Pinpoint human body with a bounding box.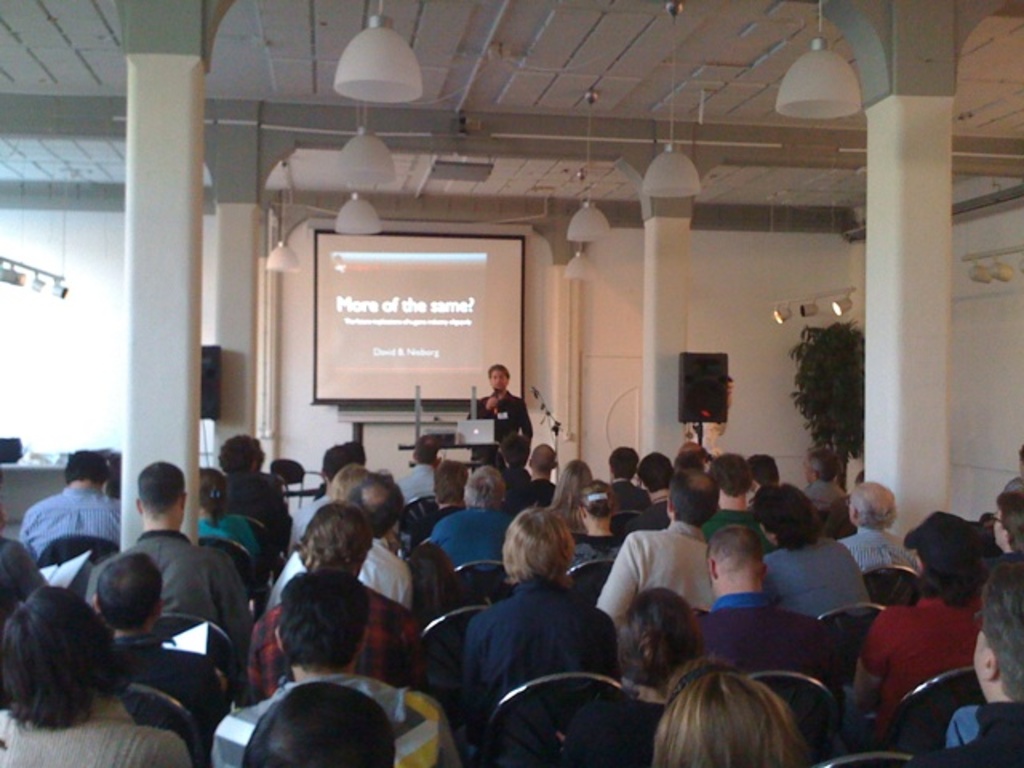
BBox(286, 493, 331, 562).
